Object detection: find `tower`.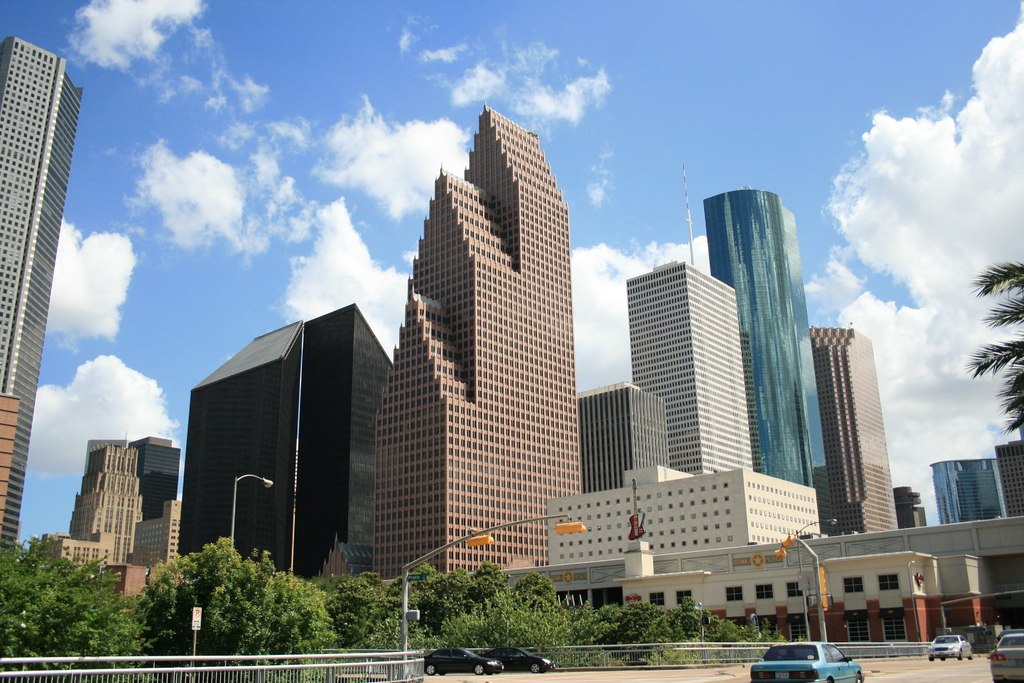
<box>700,185,834,538</box>.
